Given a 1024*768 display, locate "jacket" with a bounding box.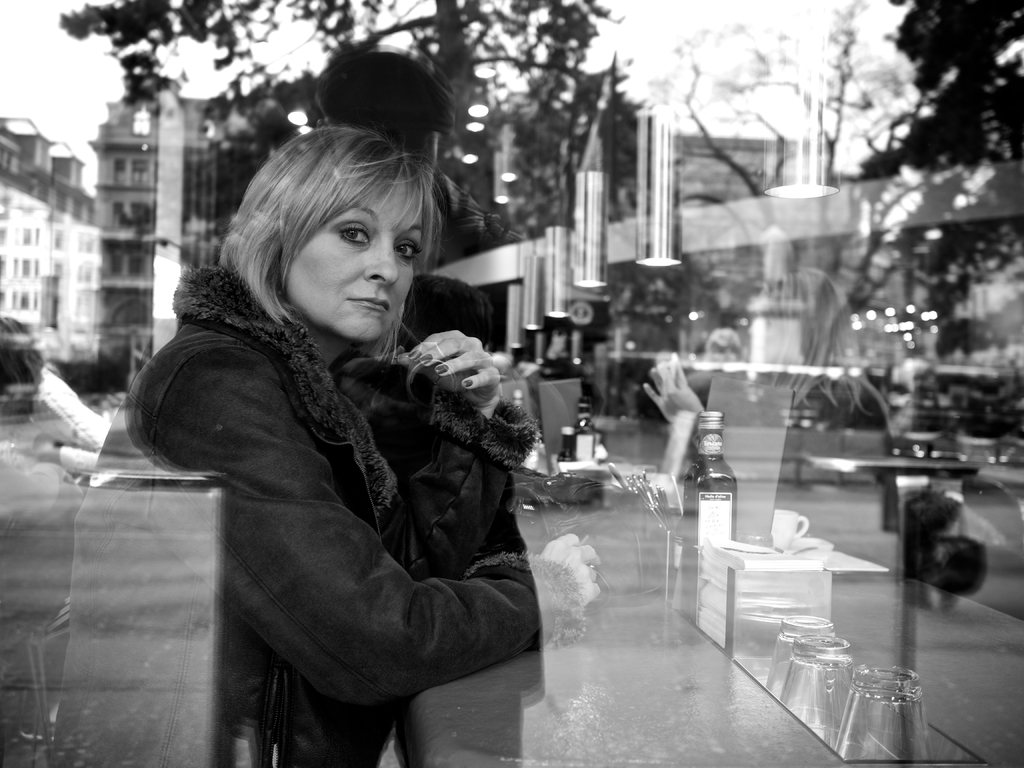
Located: left=136, top=290, right=564, bottom=717.
